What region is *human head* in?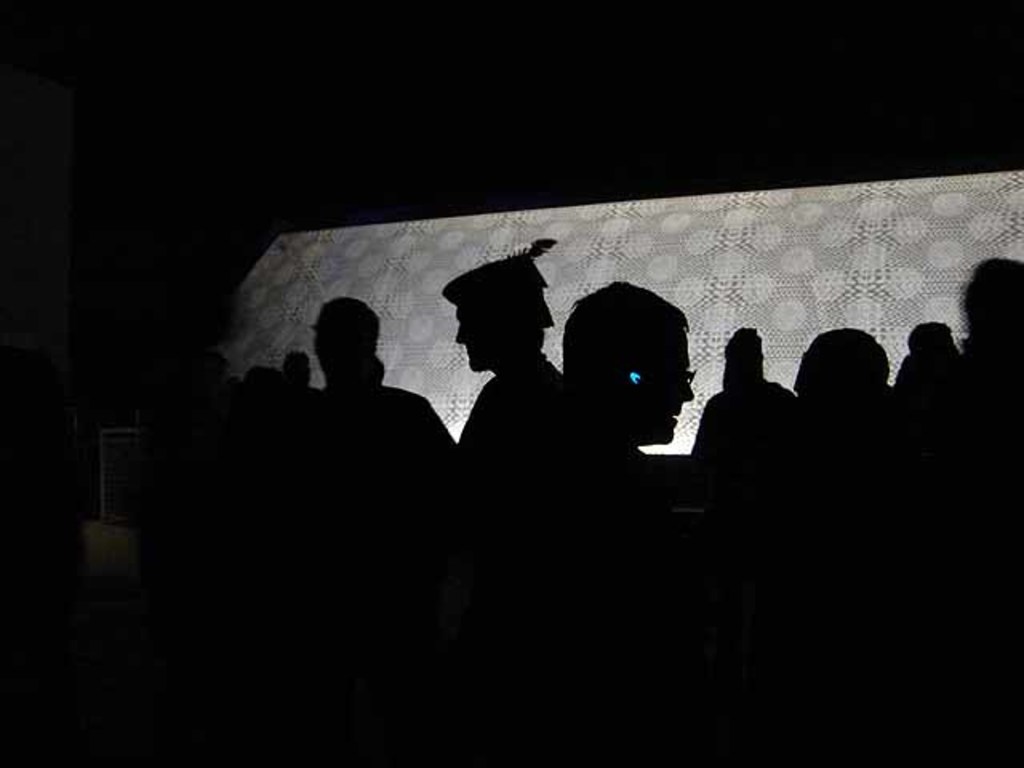
808:323:898:418.
